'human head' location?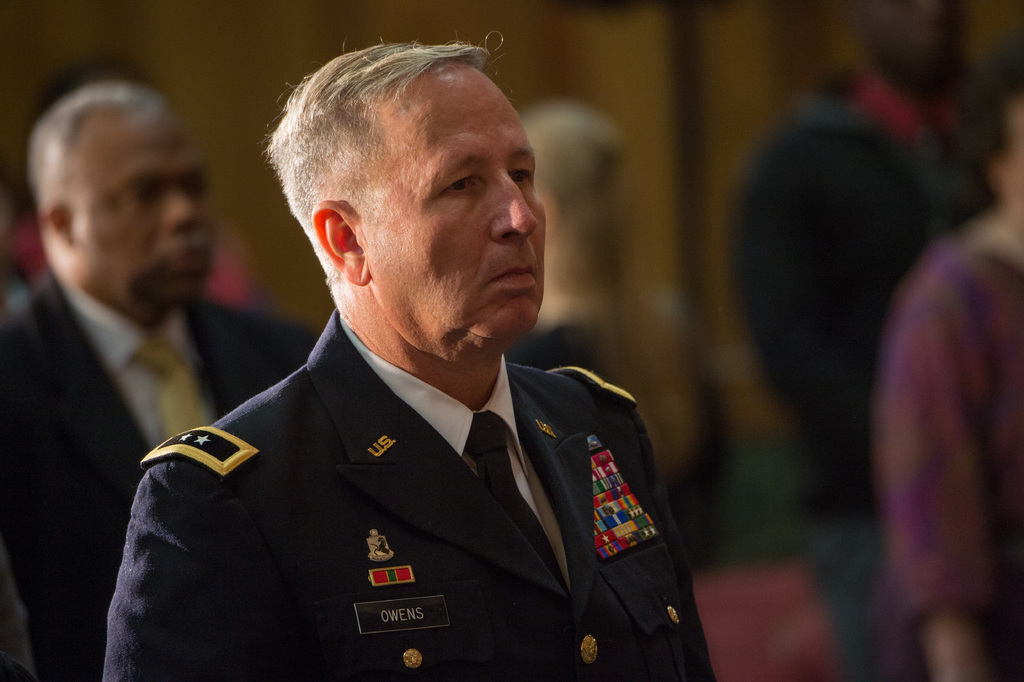
[29,81,220,326]
